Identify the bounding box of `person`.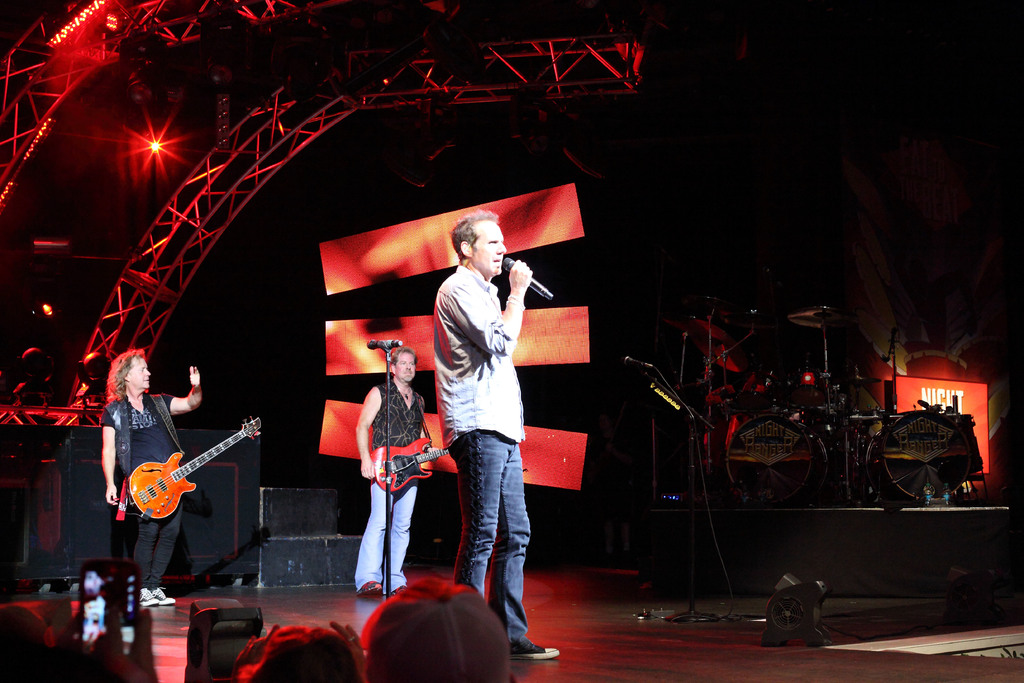
rect(100, 342, 197, 614).
